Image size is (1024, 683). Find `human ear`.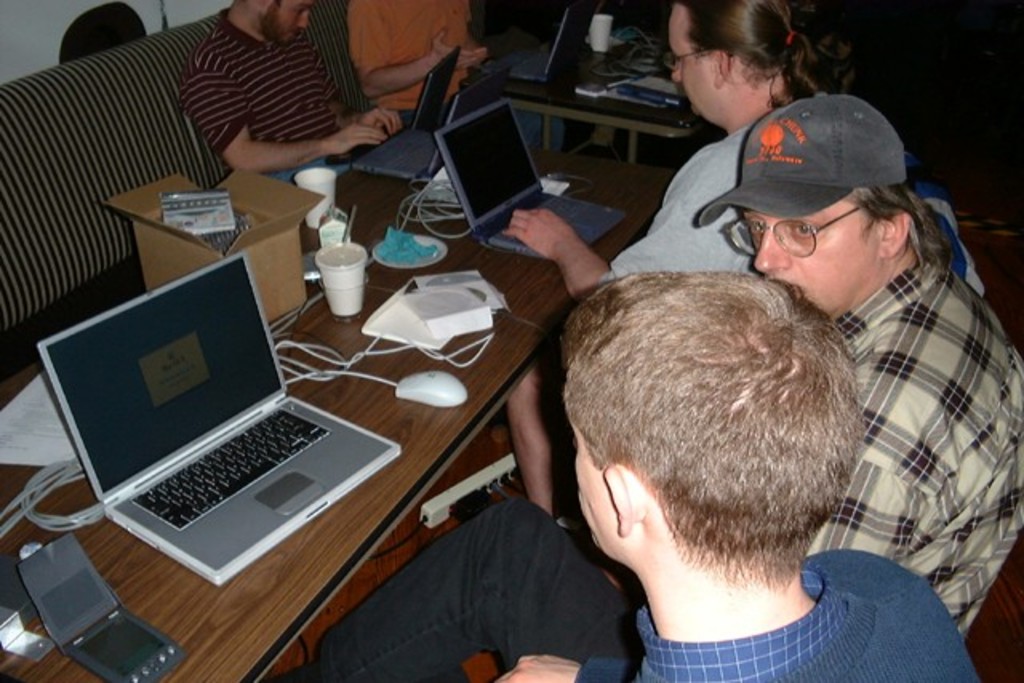
bbox=[605, 462, 640, 541].
